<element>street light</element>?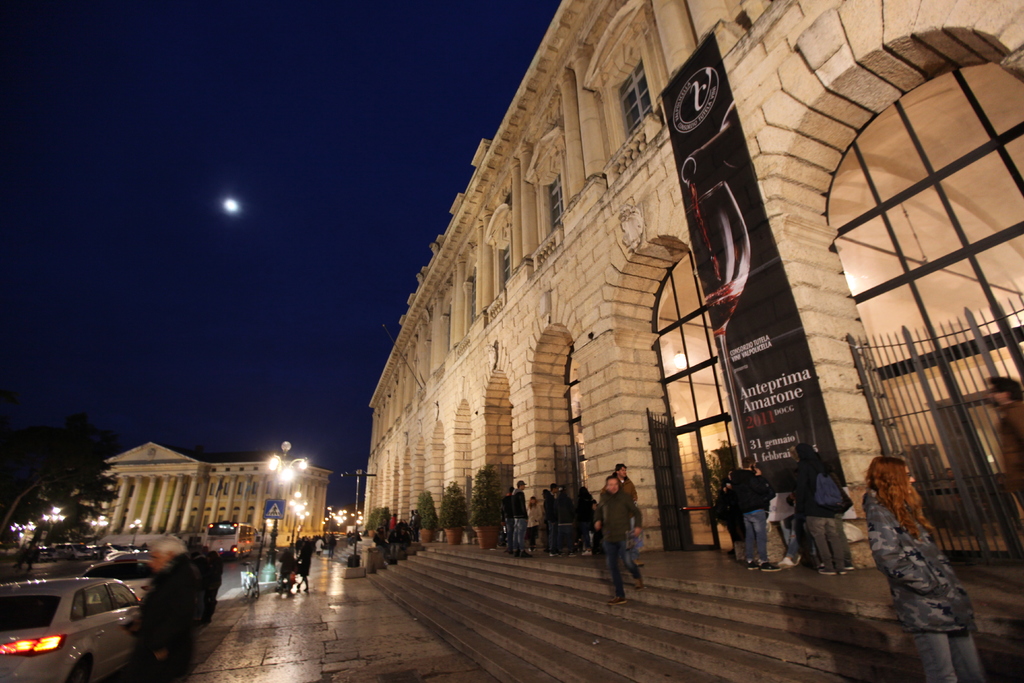
[260,443,321,578]
